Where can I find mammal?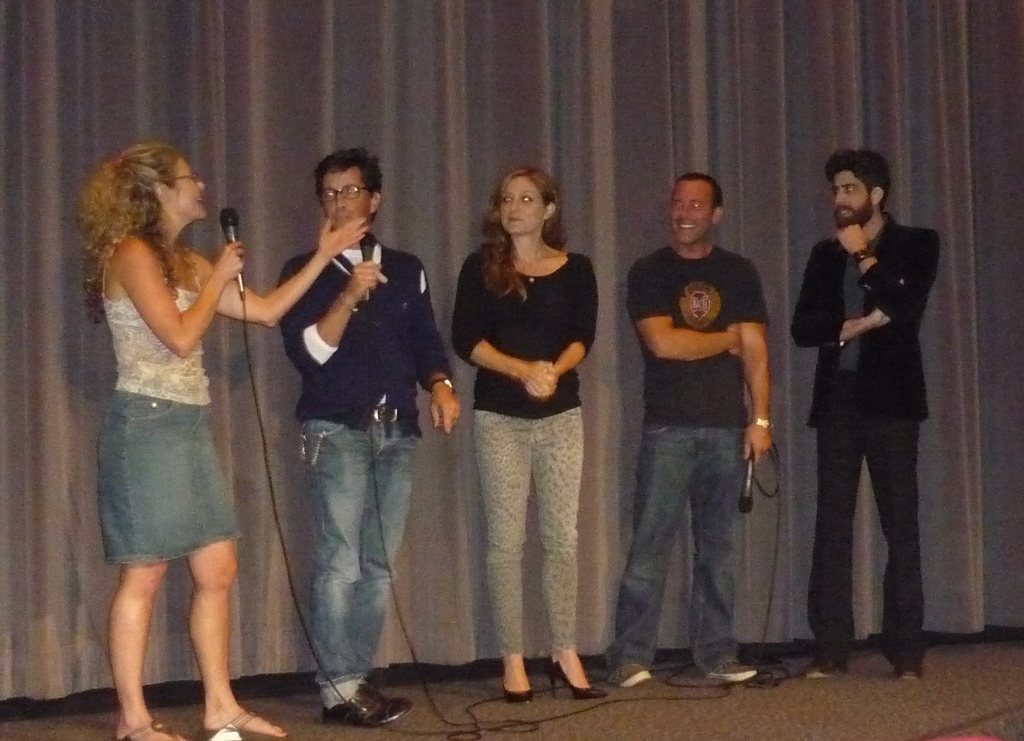
You can find it at [left=280, top=150, right=464, bottom=728].
